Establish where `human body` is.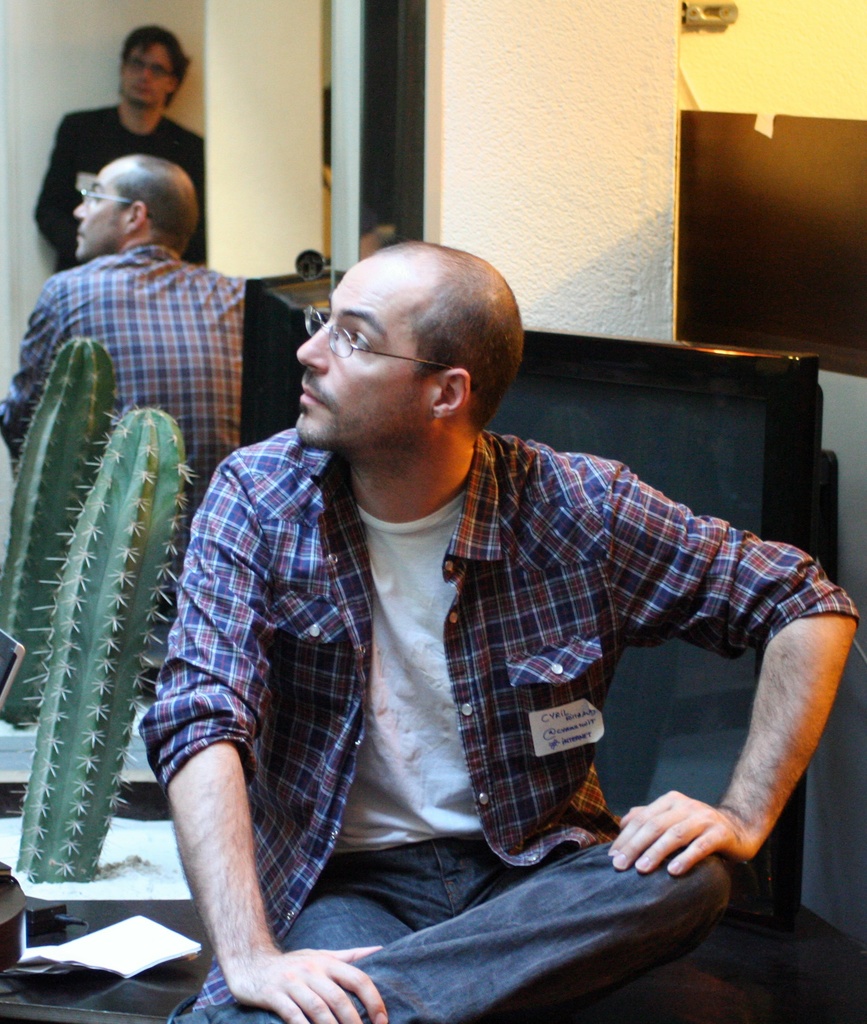
Established at (1, 155, 248, 481).
